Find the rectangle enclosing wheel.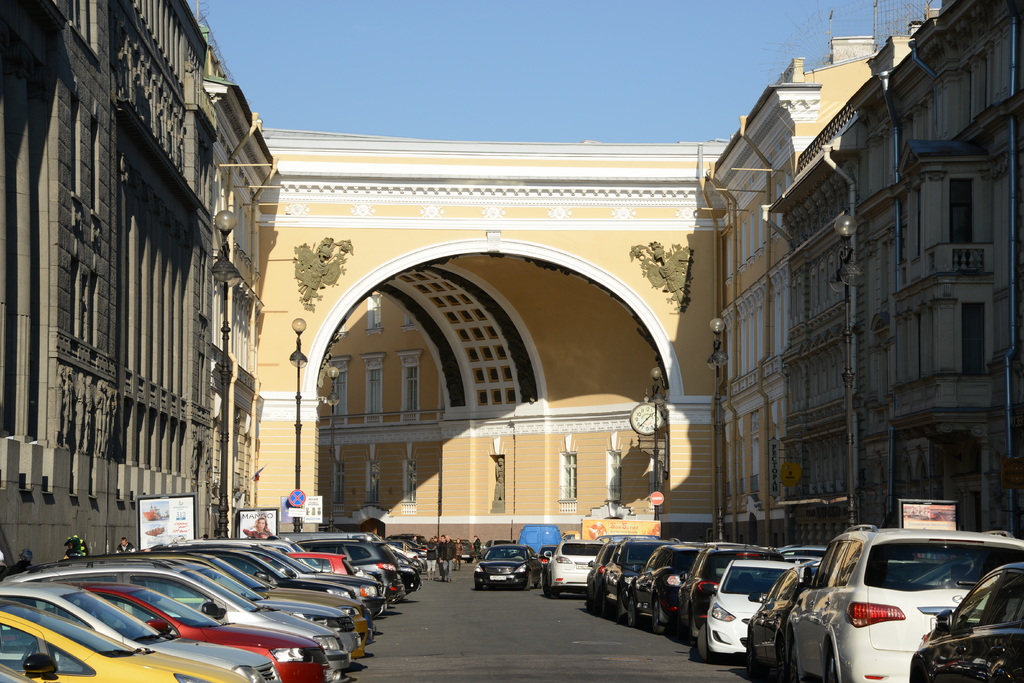
[x1=744, y1=641, x2=760, y2=679].
